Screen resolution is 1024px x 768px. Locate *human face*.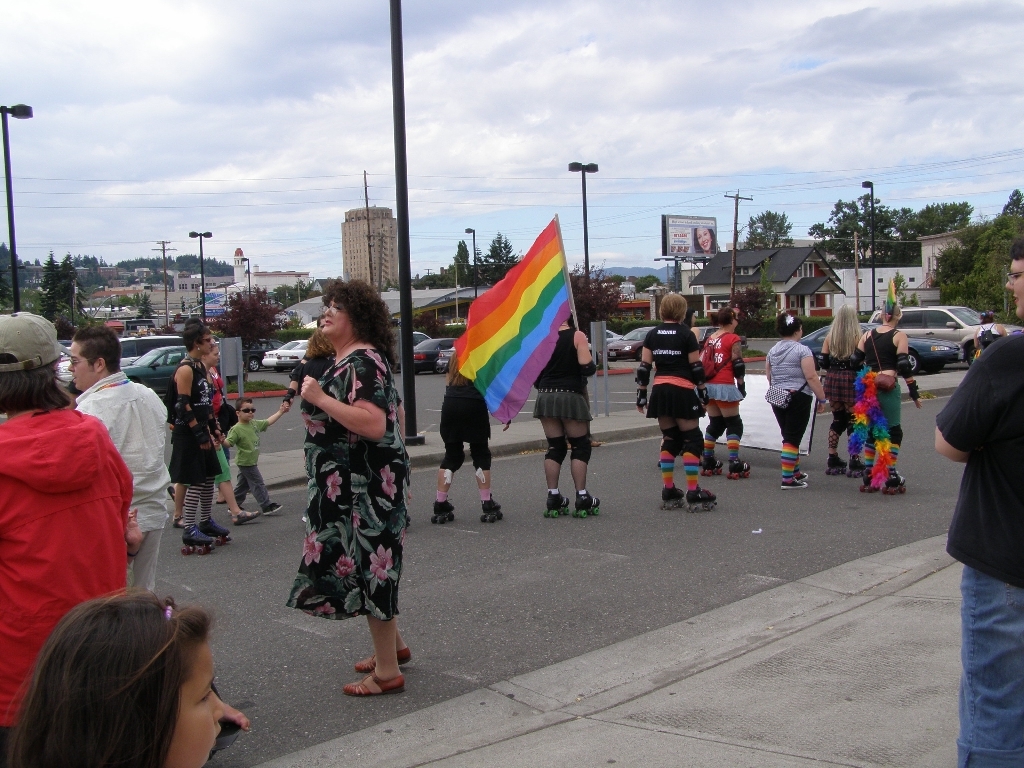
<region>173, 641, 231, 767</region>.
